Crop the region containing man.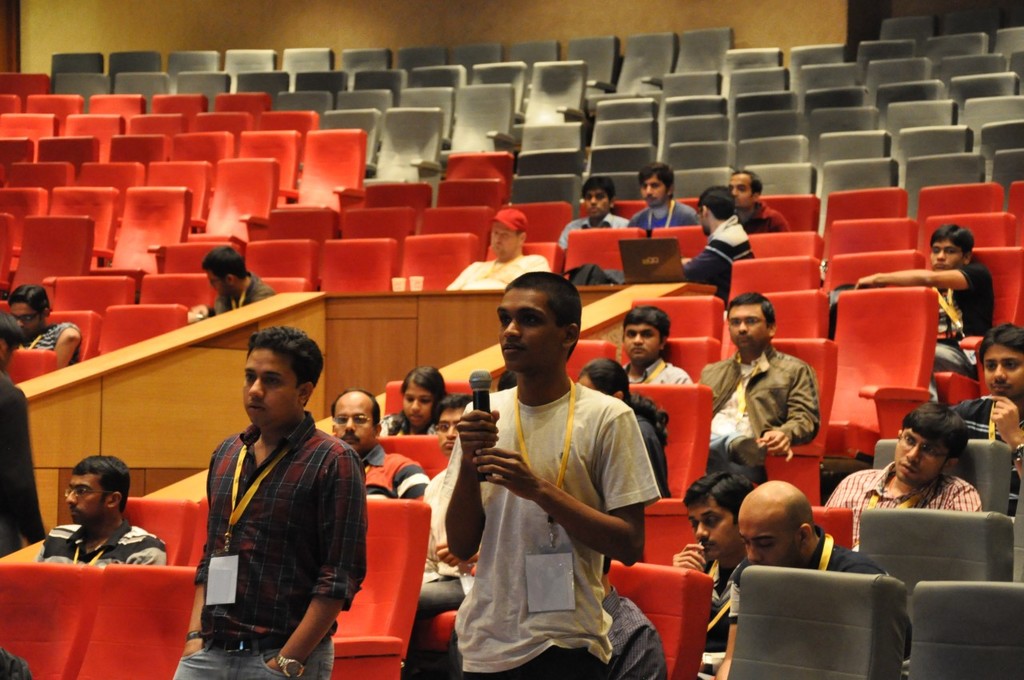
Crop region: {"left": 819, "top": 400, "right": 980, "bottom": 546}.
